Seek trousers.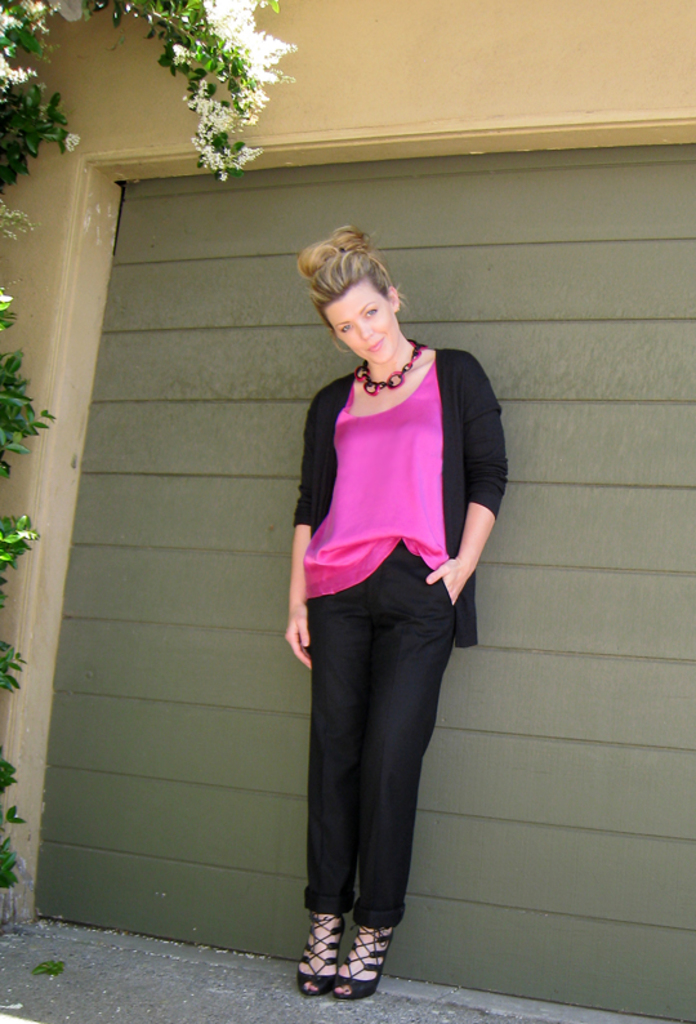
<box>308,538,460,926</box>.
